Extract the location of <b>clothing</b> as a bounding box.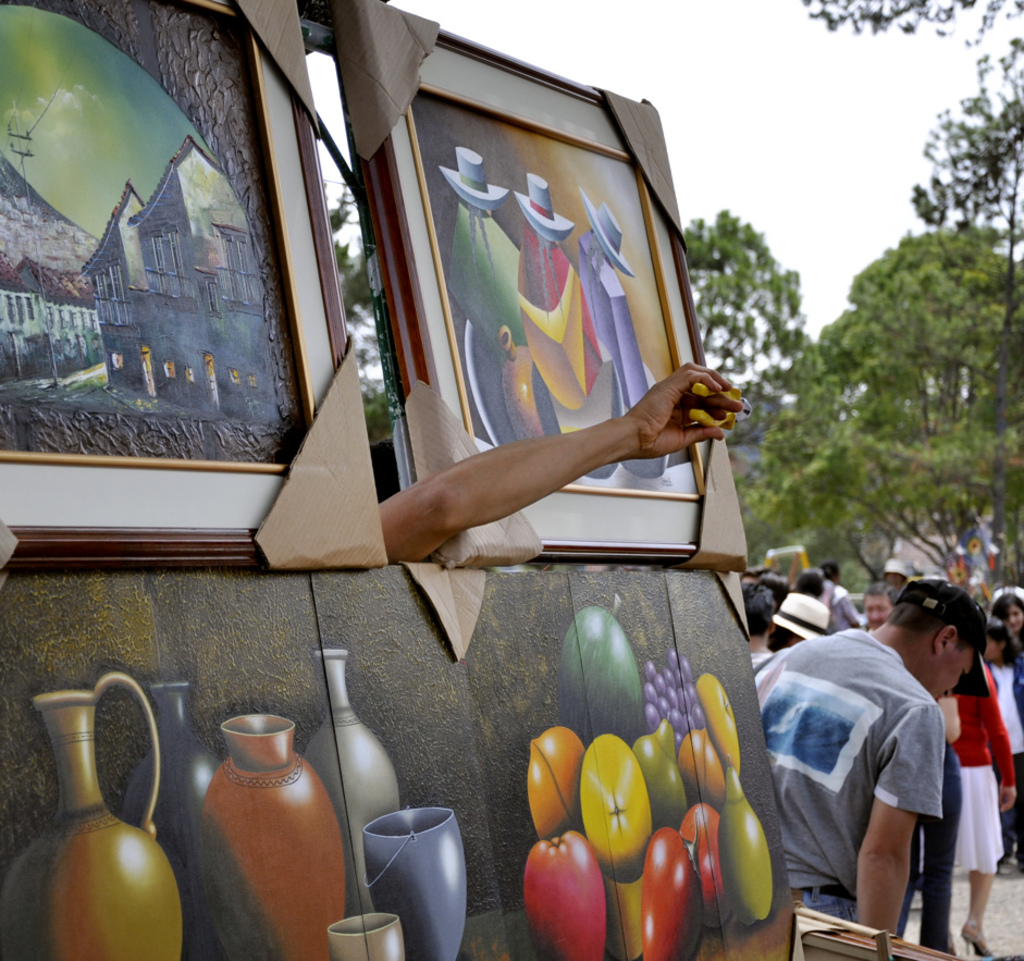
760, 600, 999, 933.
